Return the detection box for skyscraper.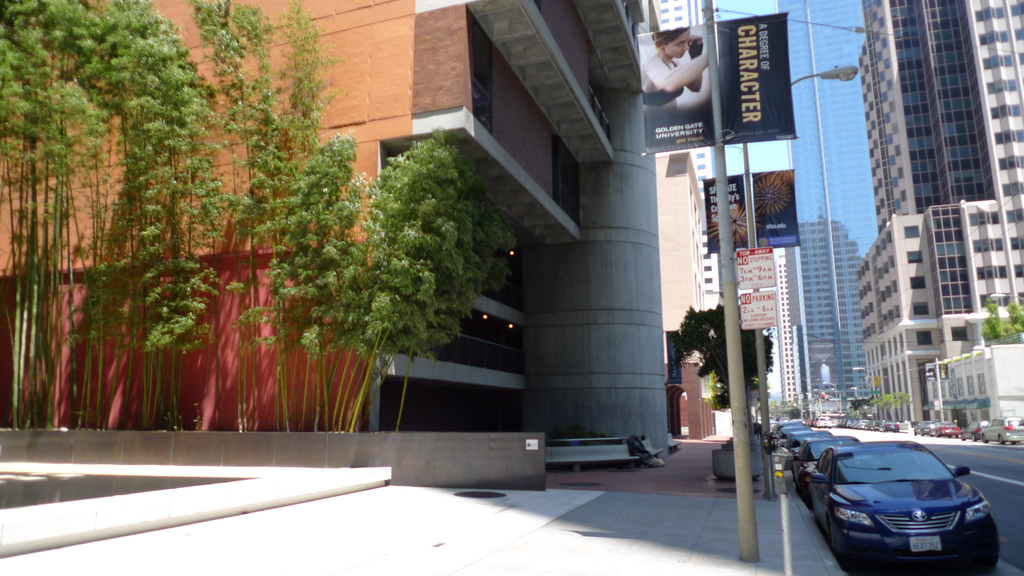
pyautogui.locateOnScreen(659, 0, 714, 308).
